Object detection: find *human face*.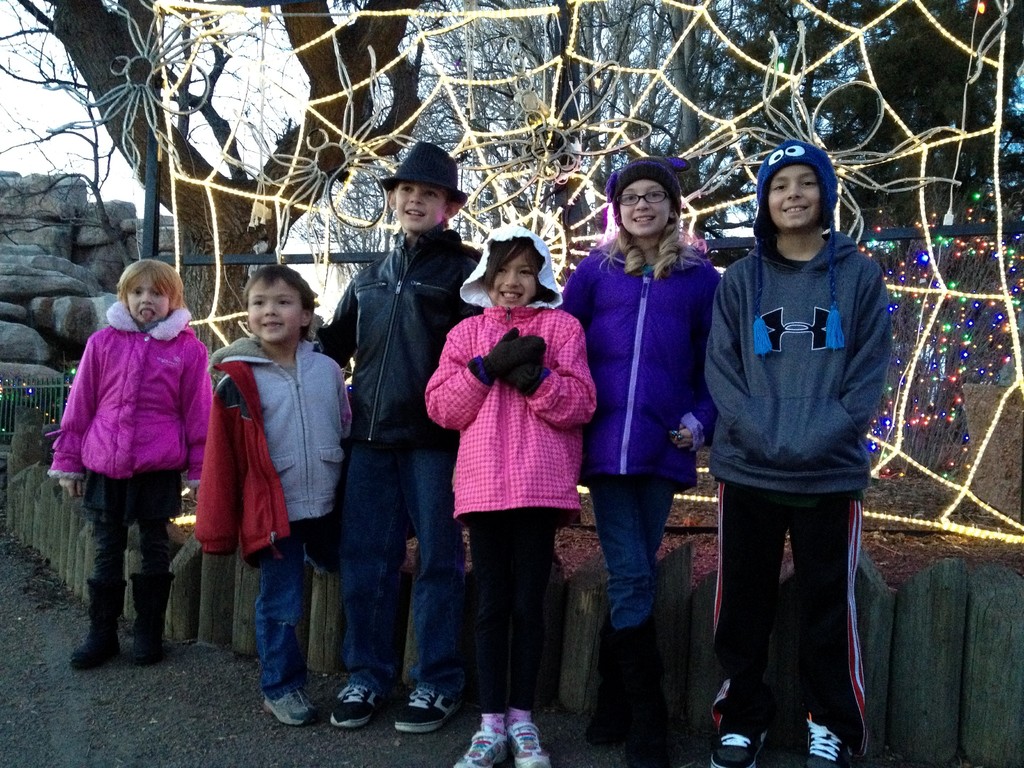
(x1=248, y1=278, x2=300, y2=339).
